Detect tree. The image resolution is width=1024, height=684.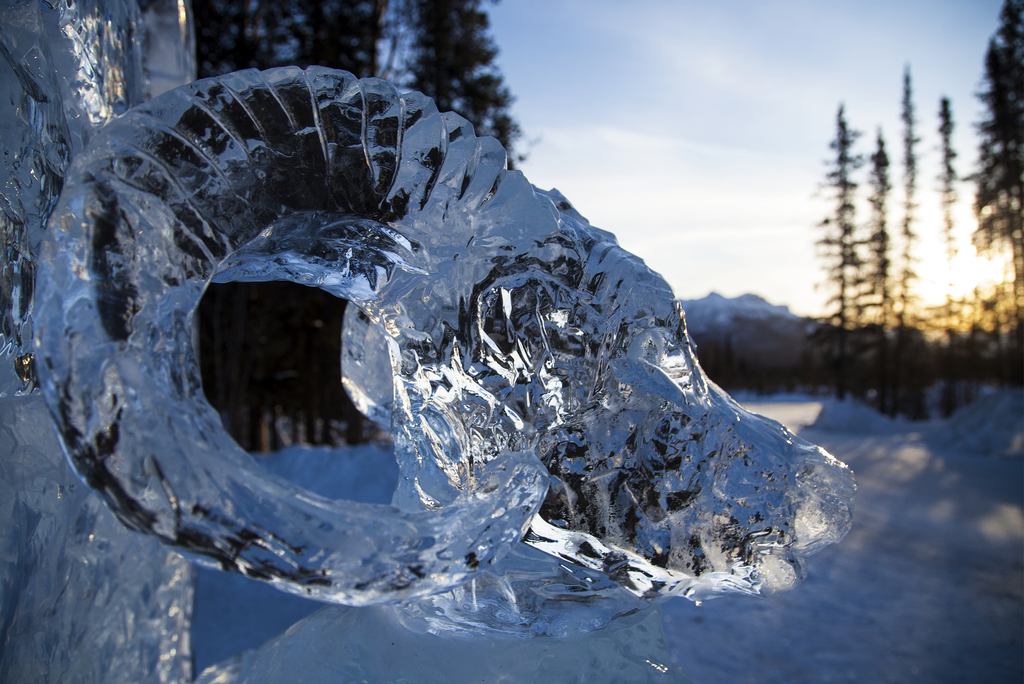
975, 0, 1023, 385.
